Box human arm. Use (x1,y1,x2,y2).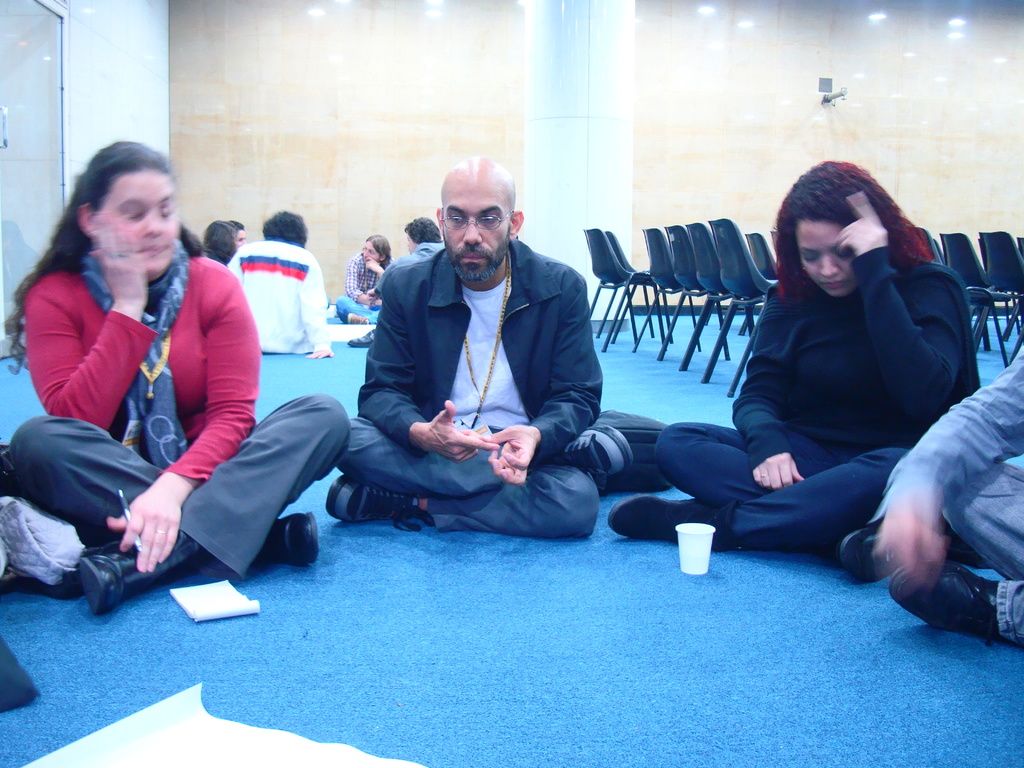
(339,246,384,311).
